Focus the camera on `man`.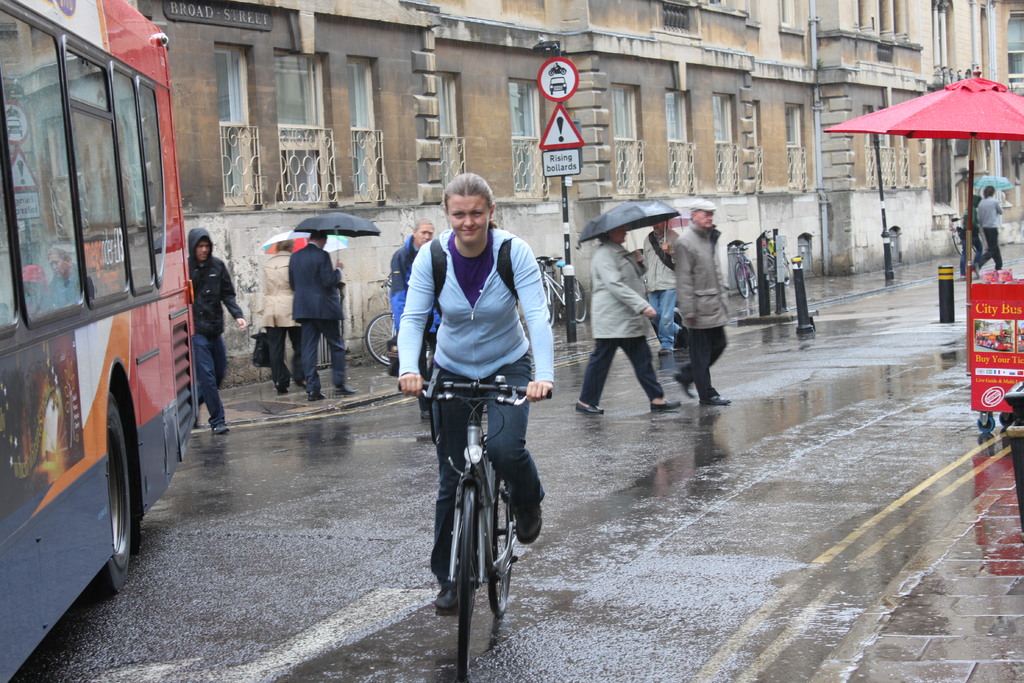
Focus region: (259,237,307,397).
